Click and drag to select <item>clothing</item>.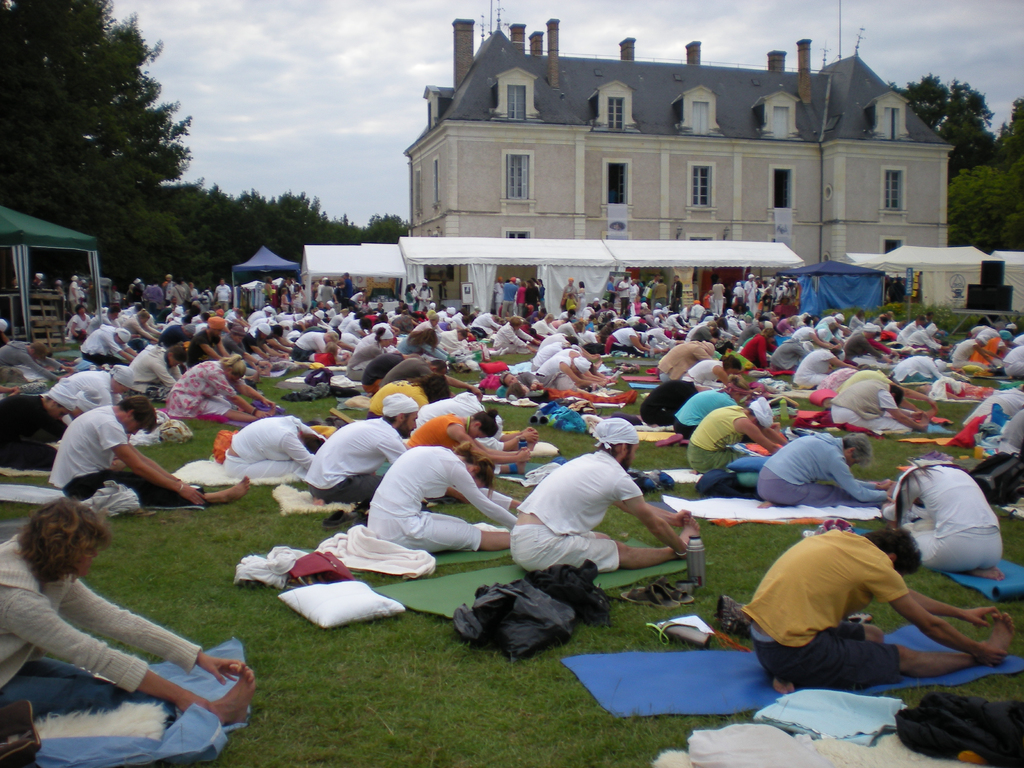
Selection: <bbox>147, 286, 161, 308</bbox>.
